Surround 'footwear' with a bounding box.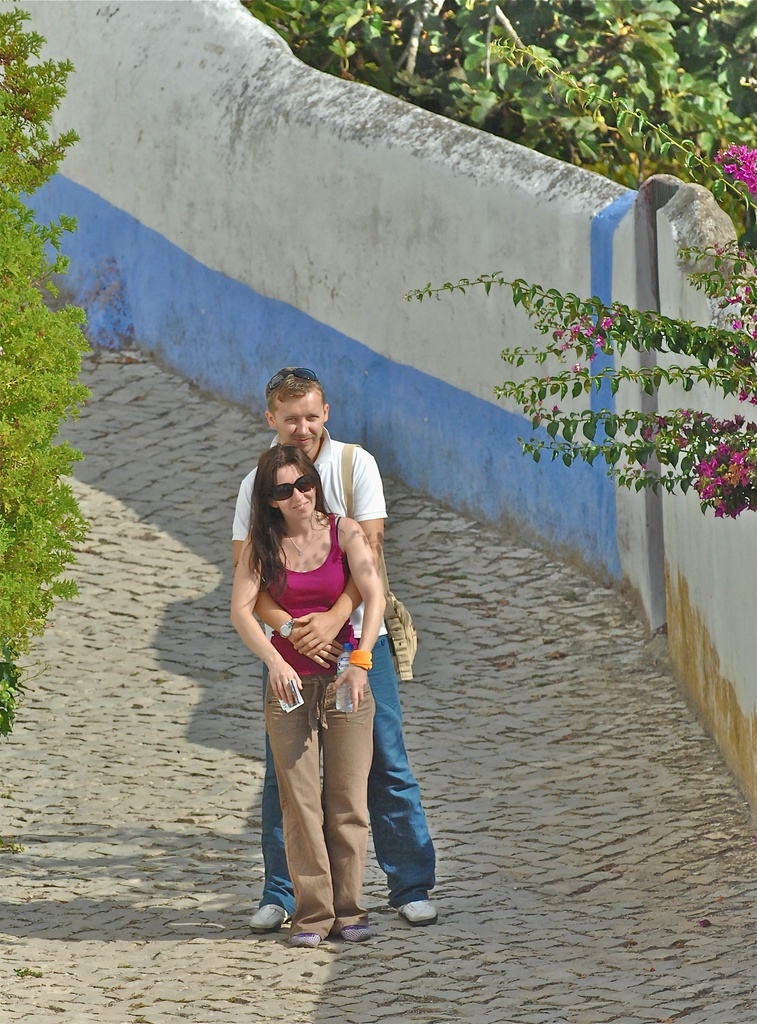
[x1=248, y1=906, x2=287, y2=936].
